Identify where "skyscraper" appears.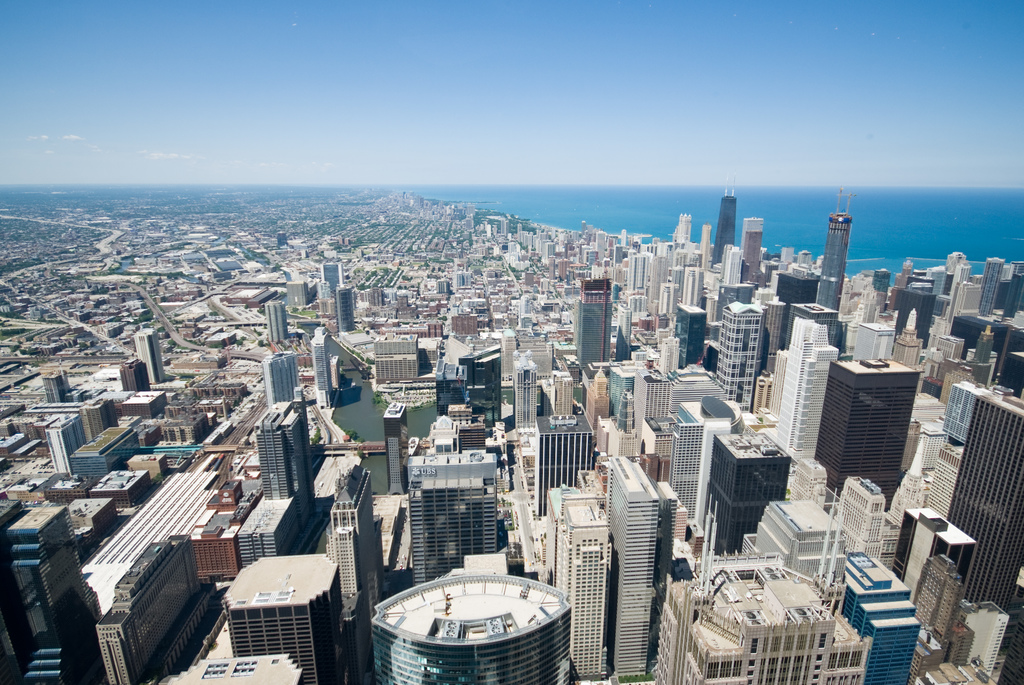
Appears at <region>730, 219, 768, 287</region>.
